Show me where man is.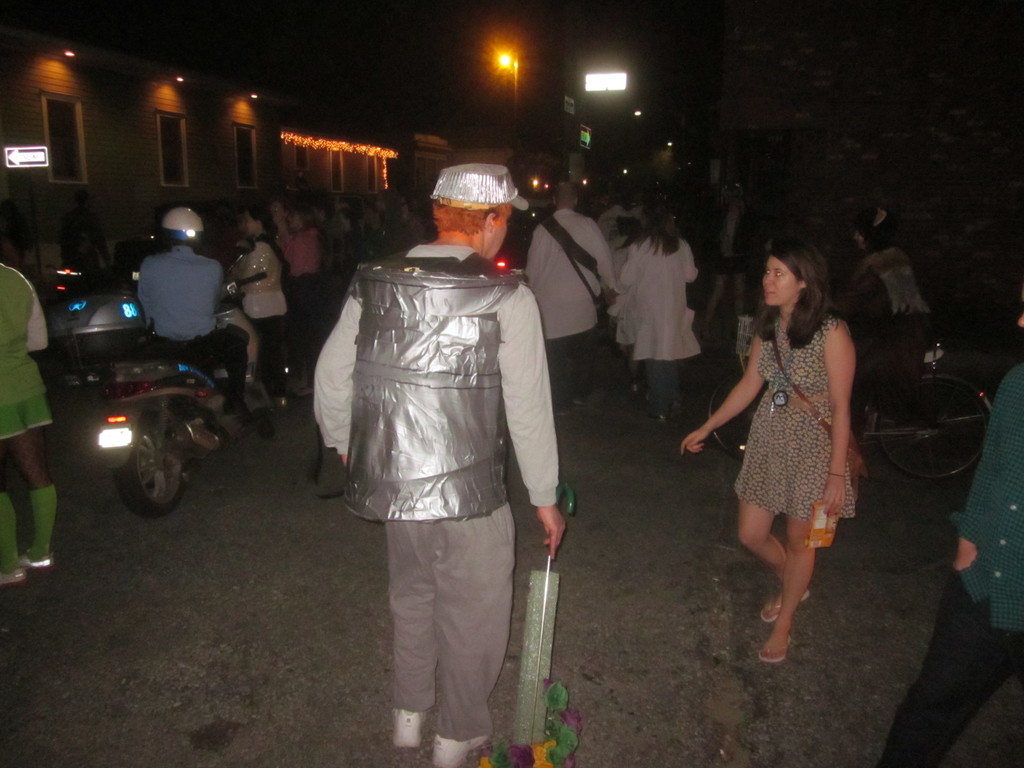
man is at crop(517, 173, 628, 405).
